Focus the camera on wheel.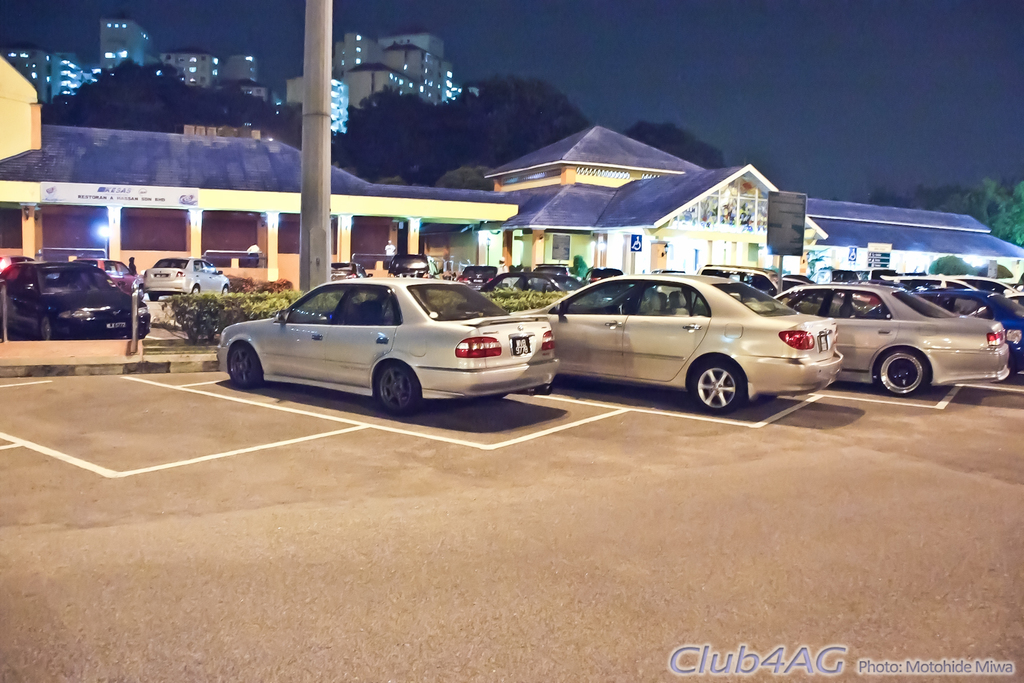
Focus region: 148 293 159 301.
